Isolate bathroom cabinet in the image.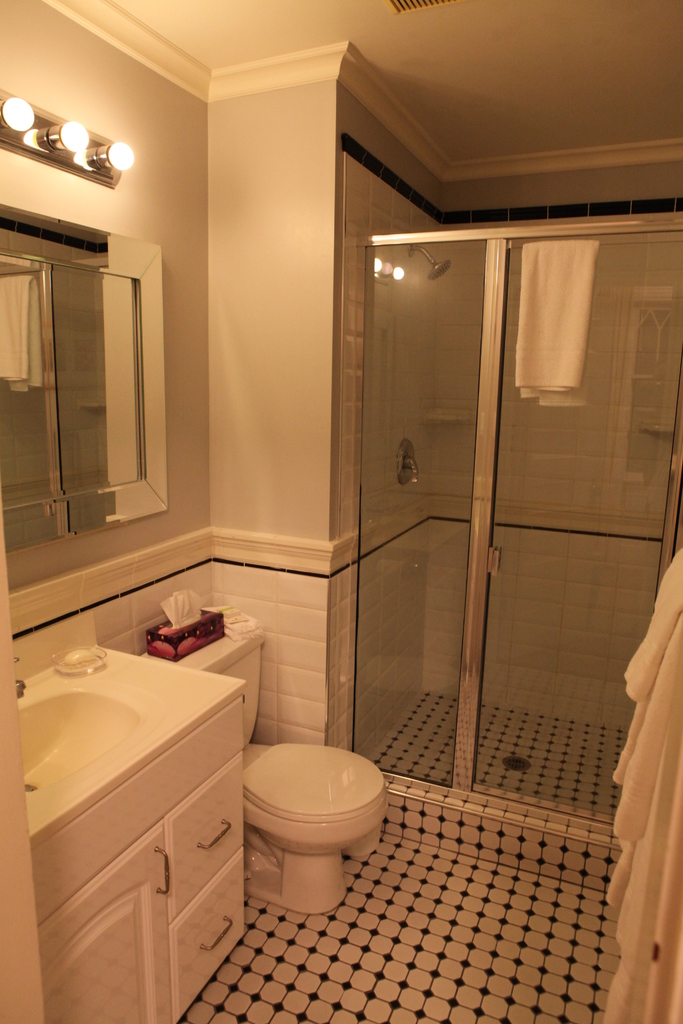
Isolated region: x1=32, y1=699, x2=254, y2=1023.
